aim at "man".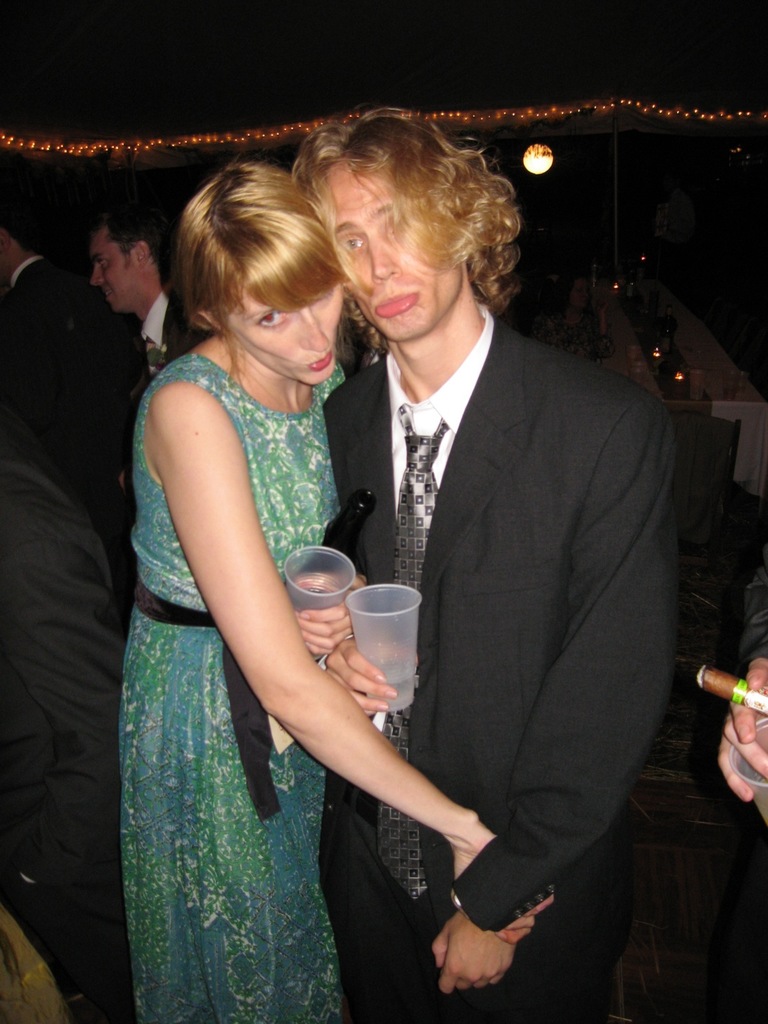
Aimed at [90, 216, 207, 381].
